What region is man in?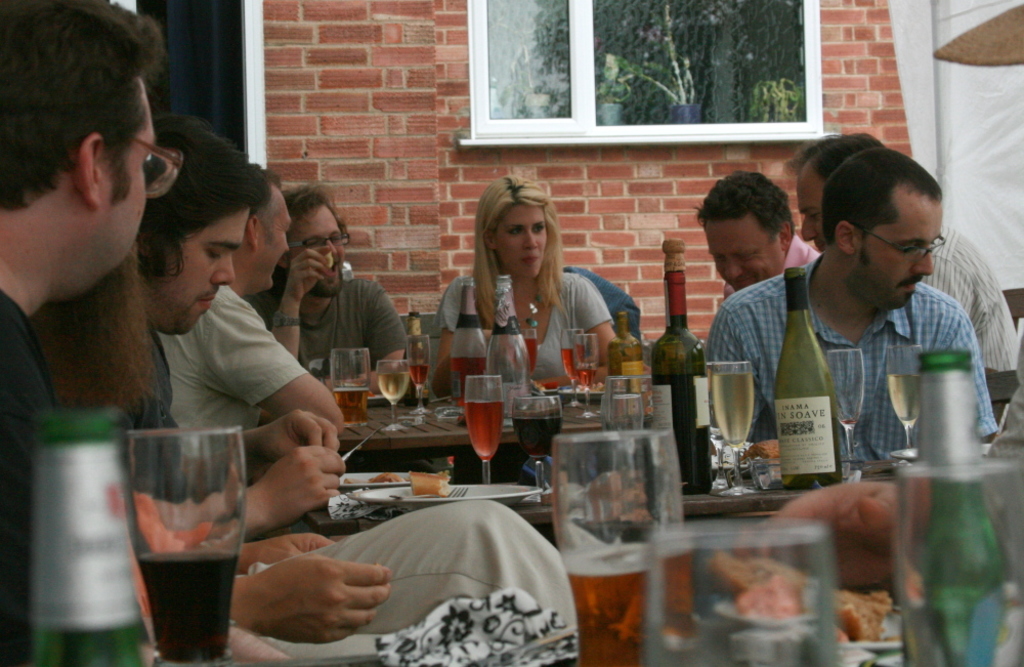
[114, 116, 578, 666].
